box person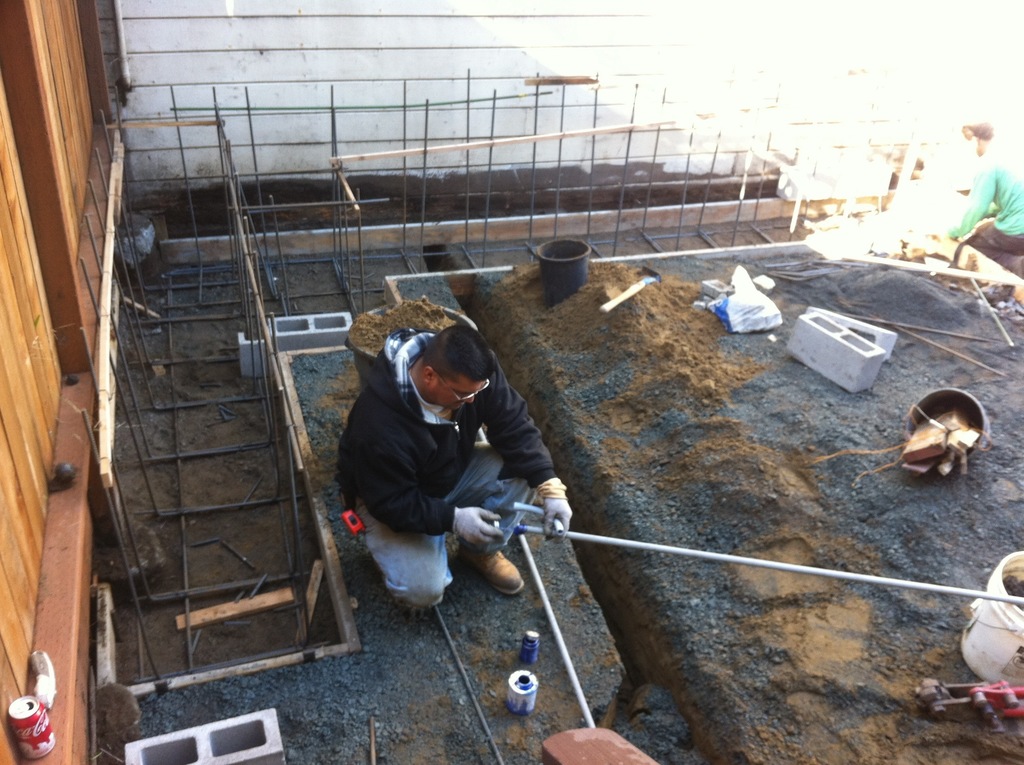
left=334, top=321, right=572, bottom=608
